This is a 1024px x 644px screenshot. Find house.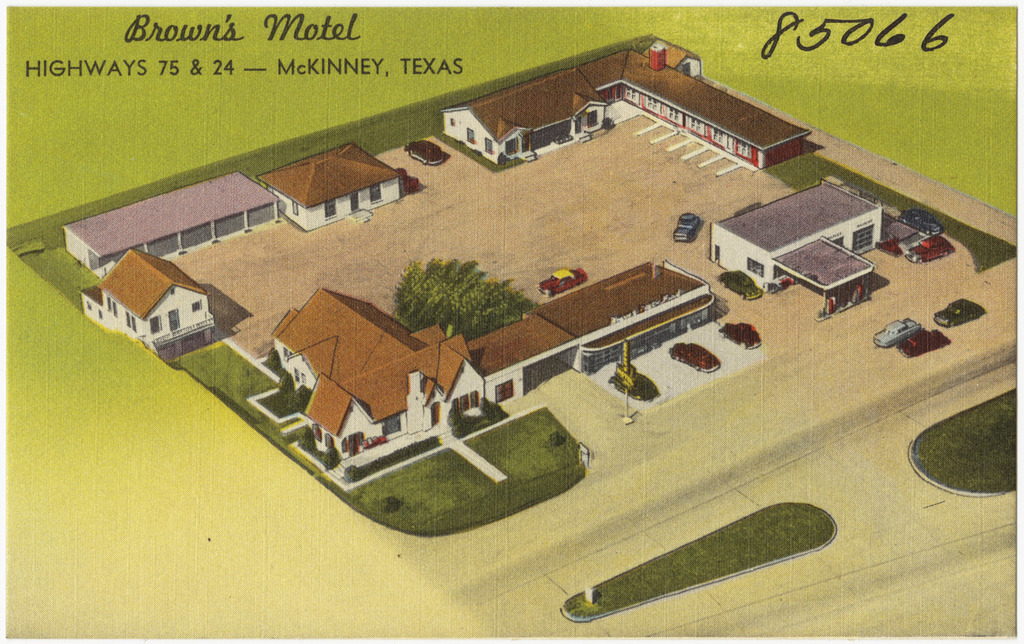
Bounding box: {"left": 707, "top": 173, "right": 883, "bottom": 319}.
